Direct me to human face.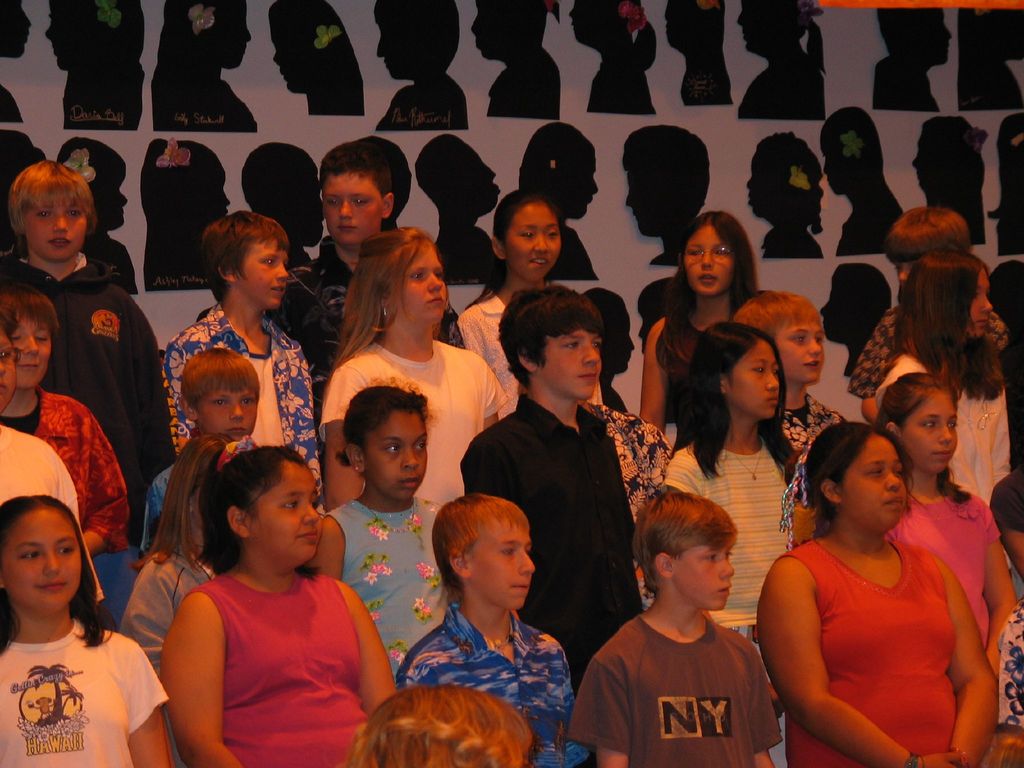
Direction: l=728, t=342, r=779, b=420.
